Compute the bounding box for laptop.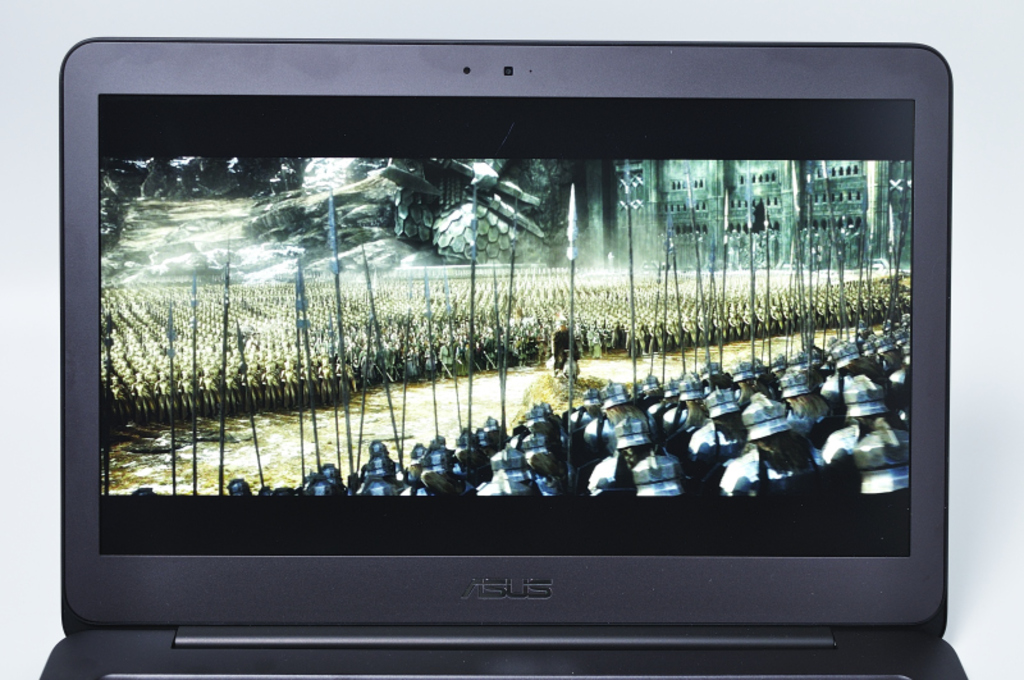
9, 41, 1023, 672.
